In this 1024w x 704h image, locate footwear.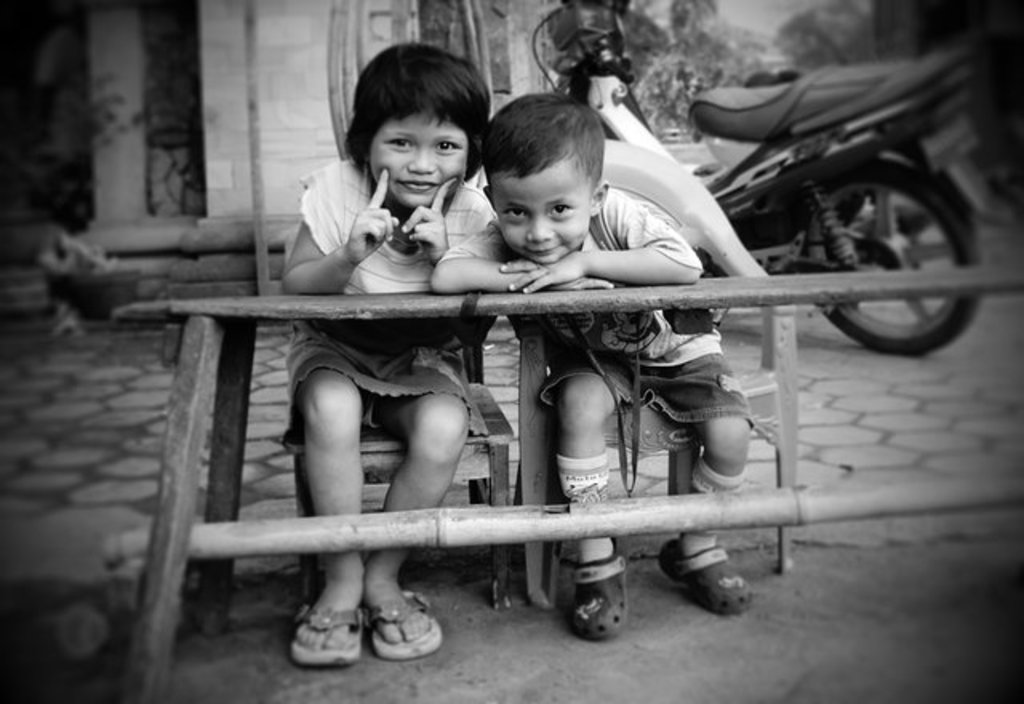
Bounding box: 662 531 754 610.
